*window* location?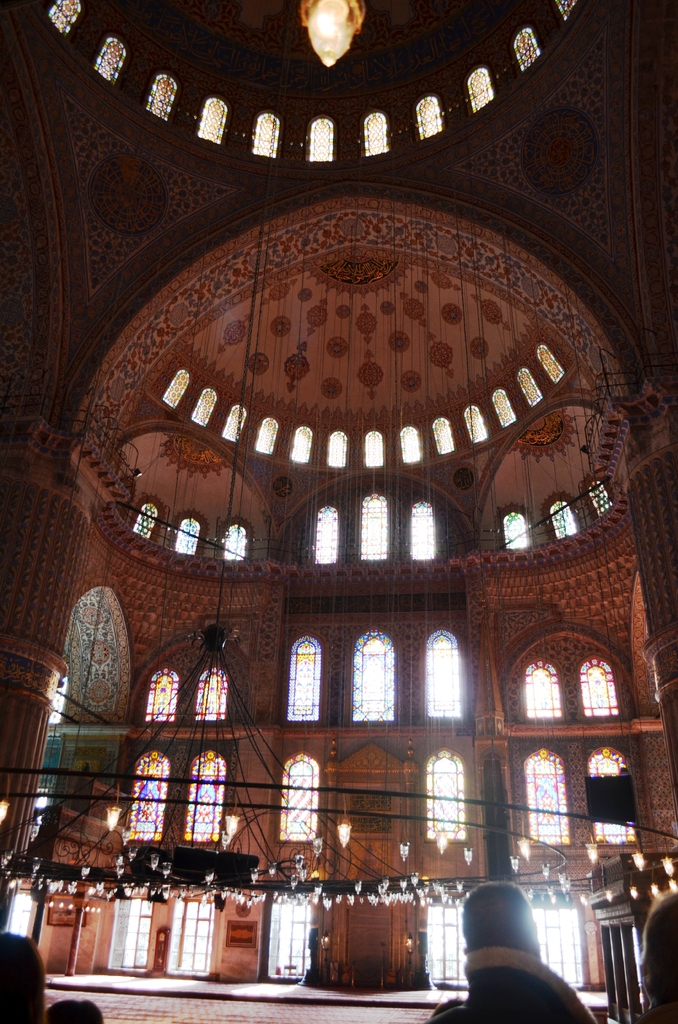
left=290, top=634, right=316, bottom=724
